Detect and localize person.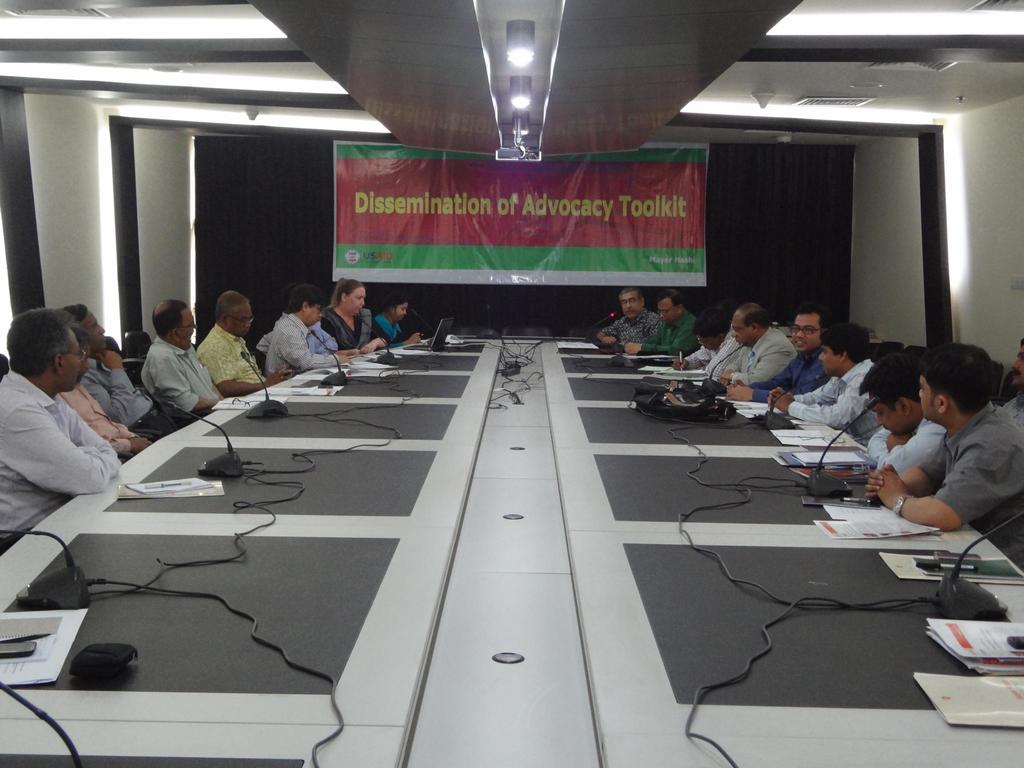
Localized at <box>0,306,124,556</box>.
